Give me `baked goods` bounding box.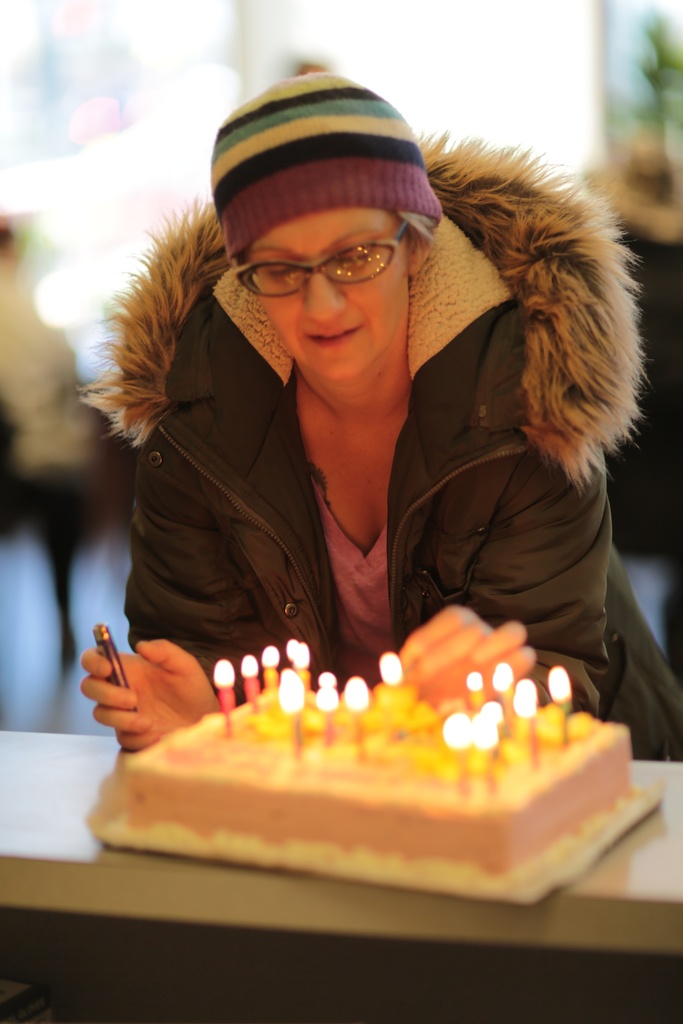
<box>72,621,677,900</box>.
